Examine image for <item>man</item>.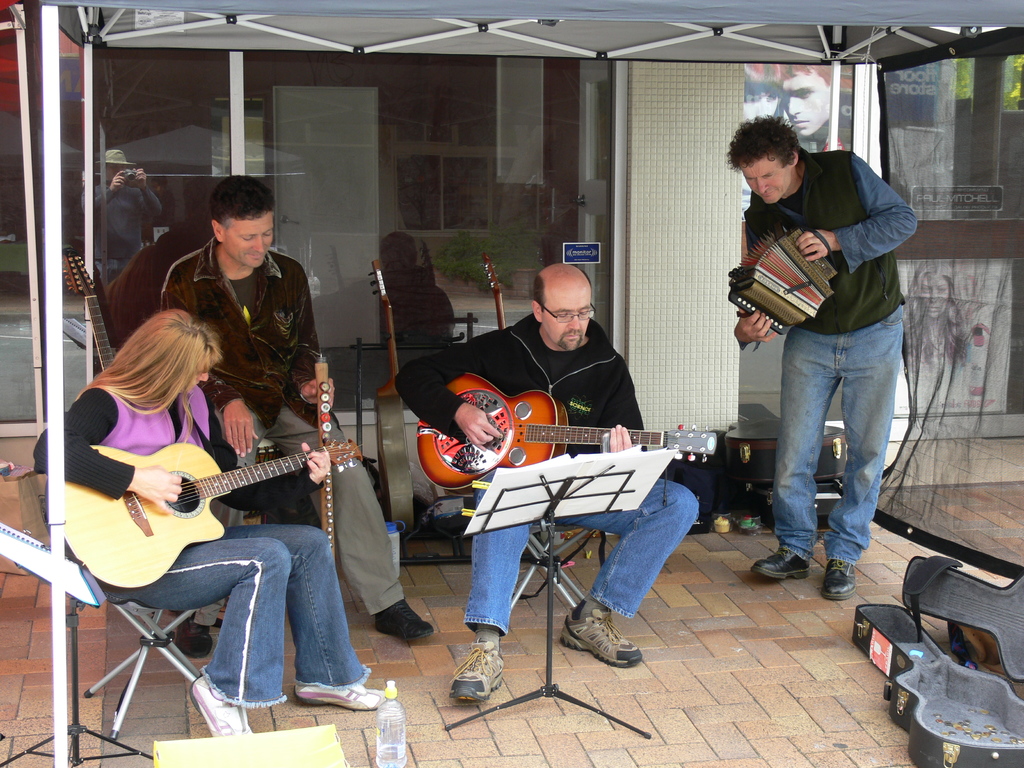
Examination result: x1=388, y1=264, x2=700, y2=712.
